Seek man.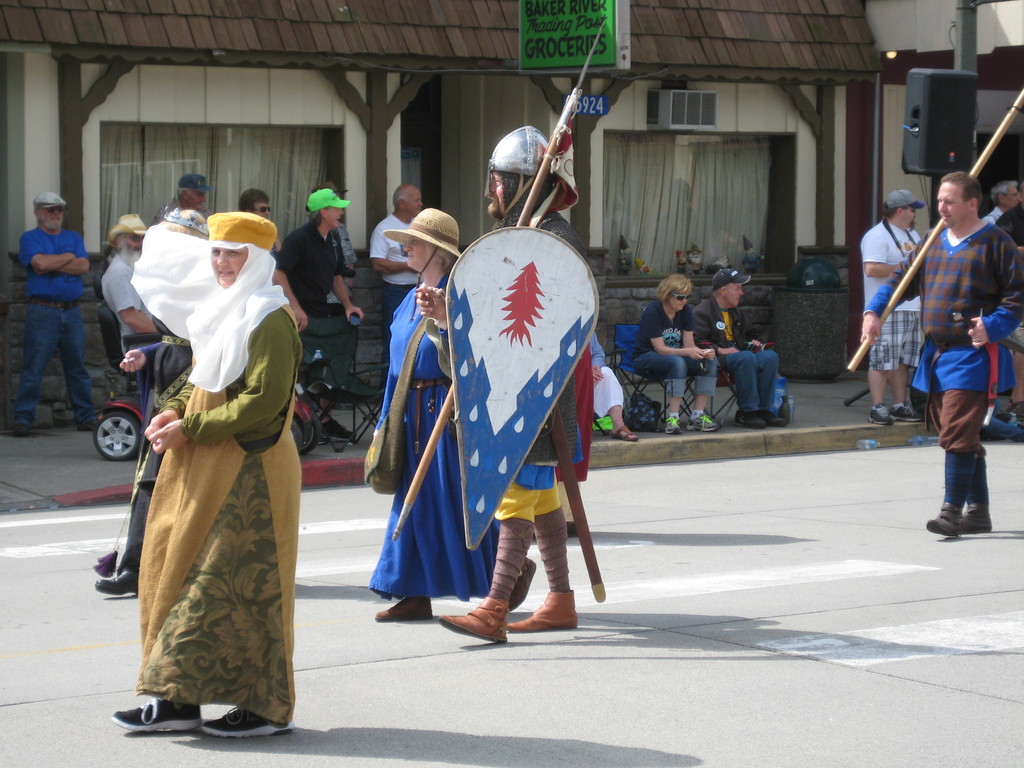
{"x1": 92, "y1": 199, "x2": 198, "y2": 593}.
